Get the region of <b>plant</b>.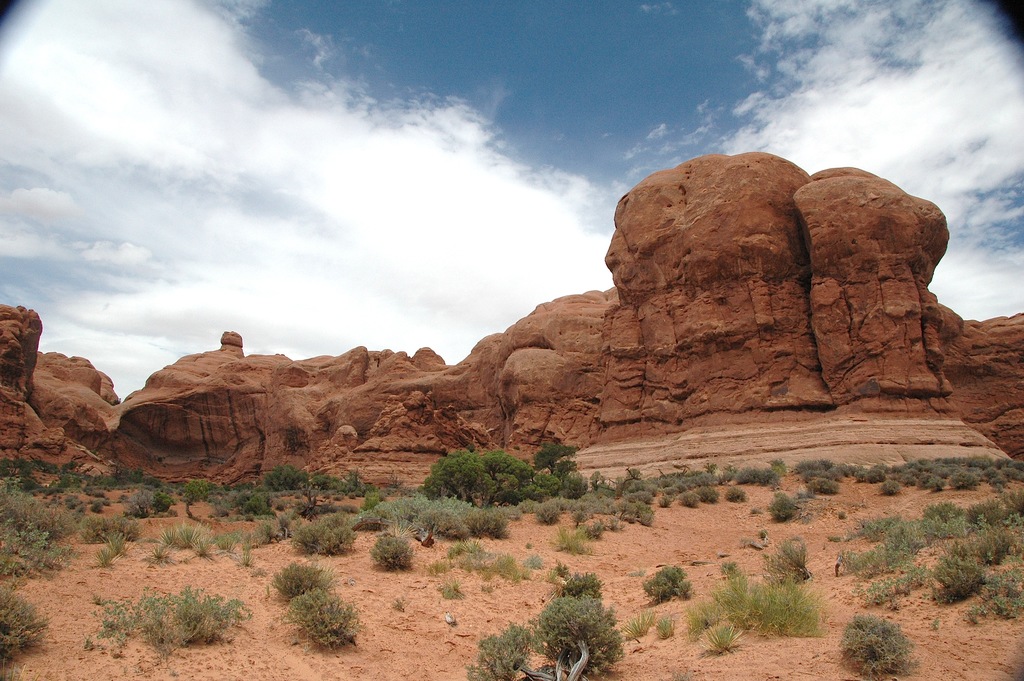
detection(757, 451, 786, 489).
